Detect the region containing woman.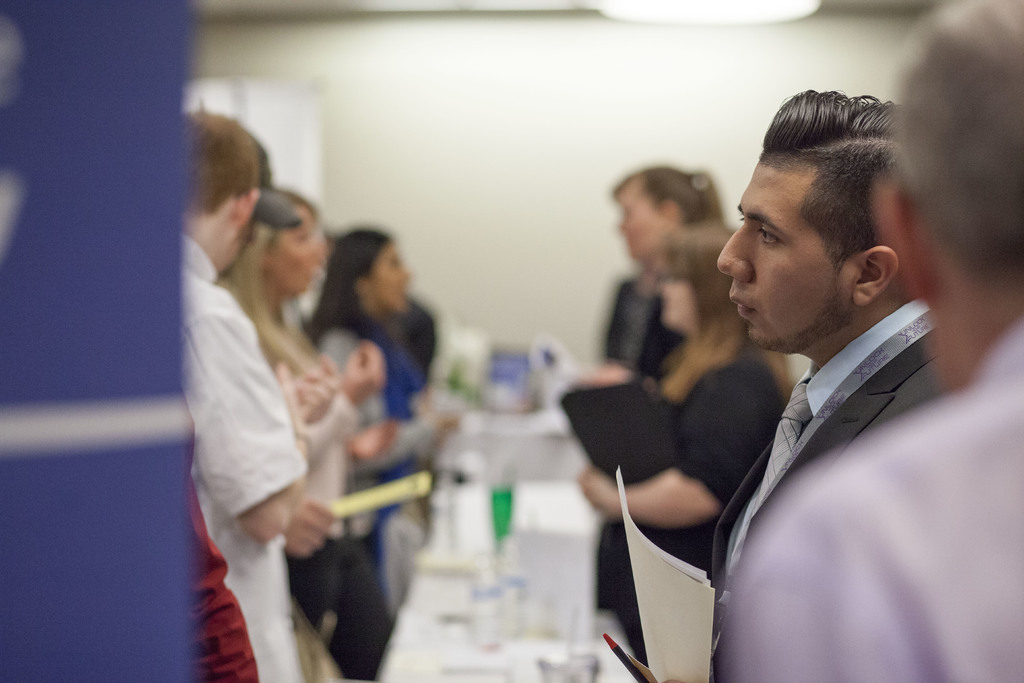
box=[215, 184, 383, 682].
